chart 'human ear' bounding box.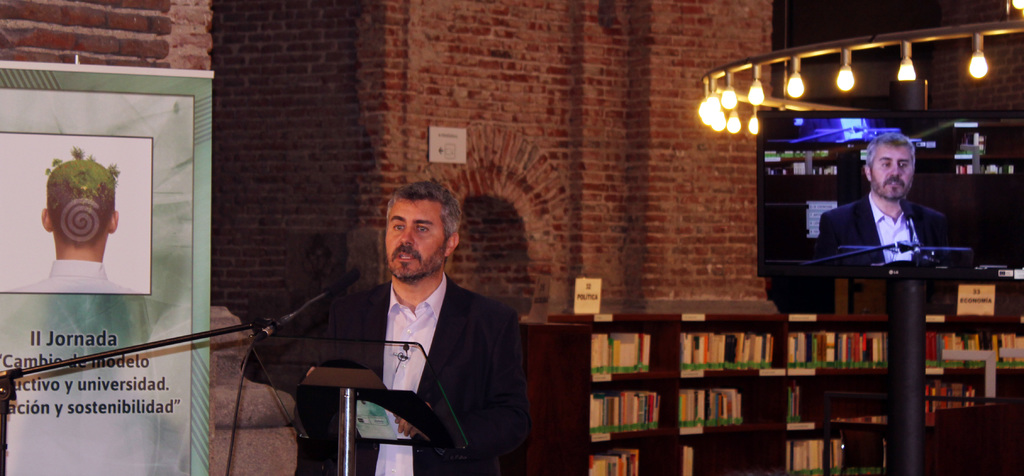
Charted: bbox(861, 163, 872, 180).
